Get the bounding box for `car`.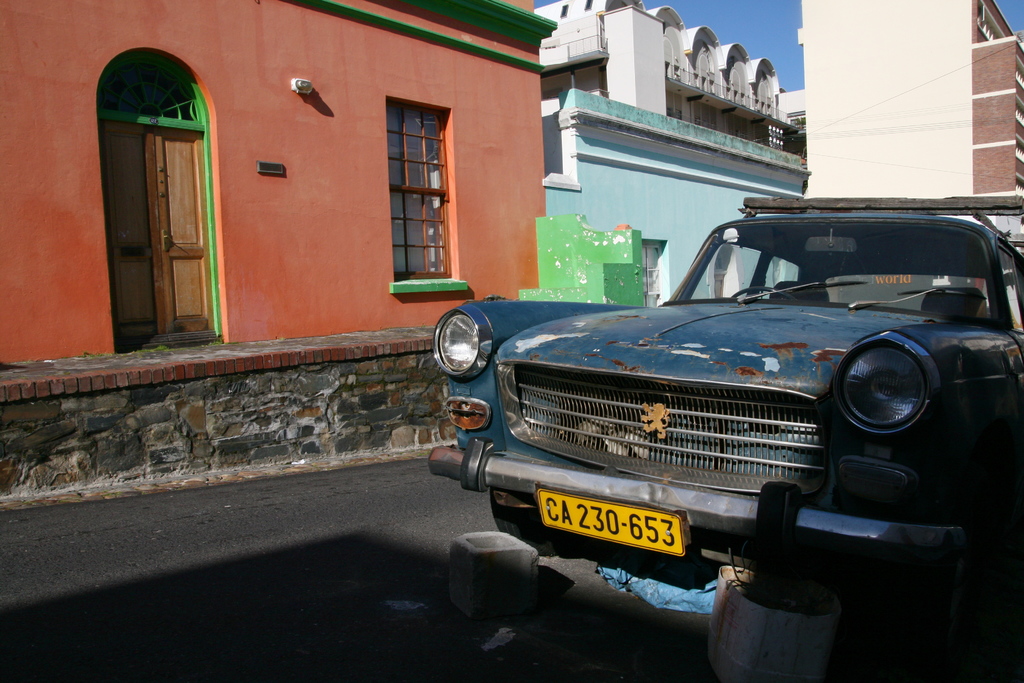
BBox(421, 198, 1023, 603).
